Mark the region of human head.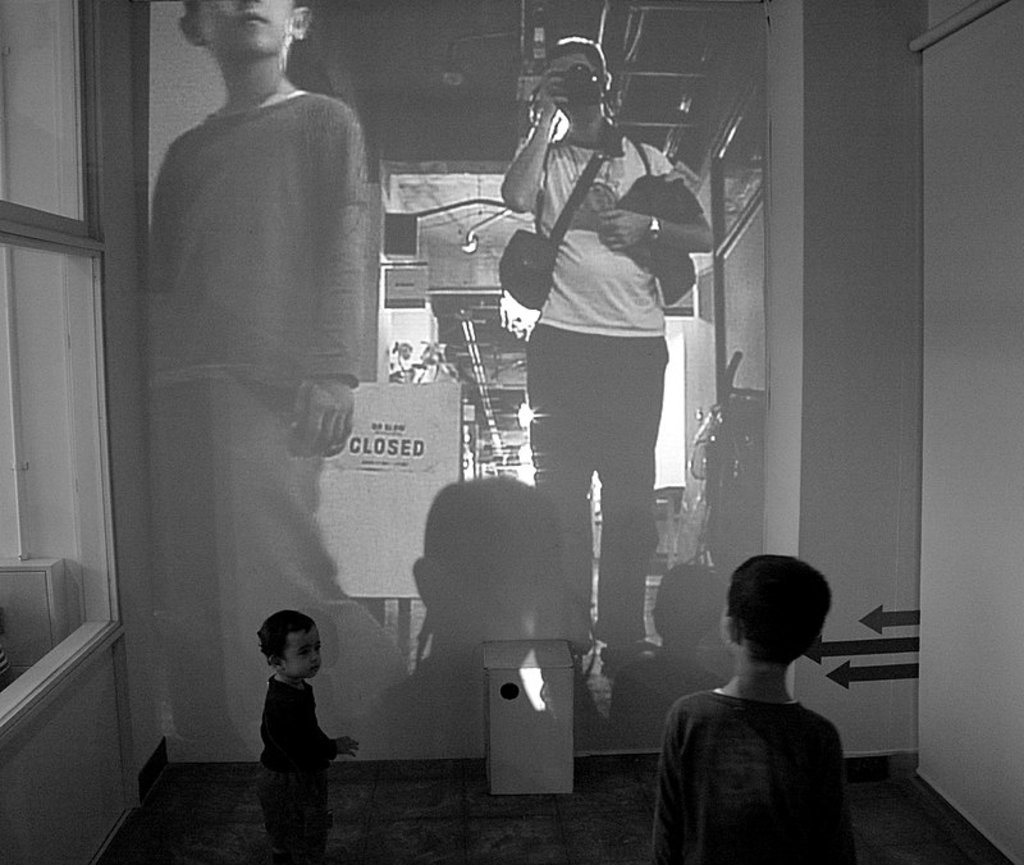
Region: {"x1": 549, "y1": 38, "x2": 607, "y2": 125}.
